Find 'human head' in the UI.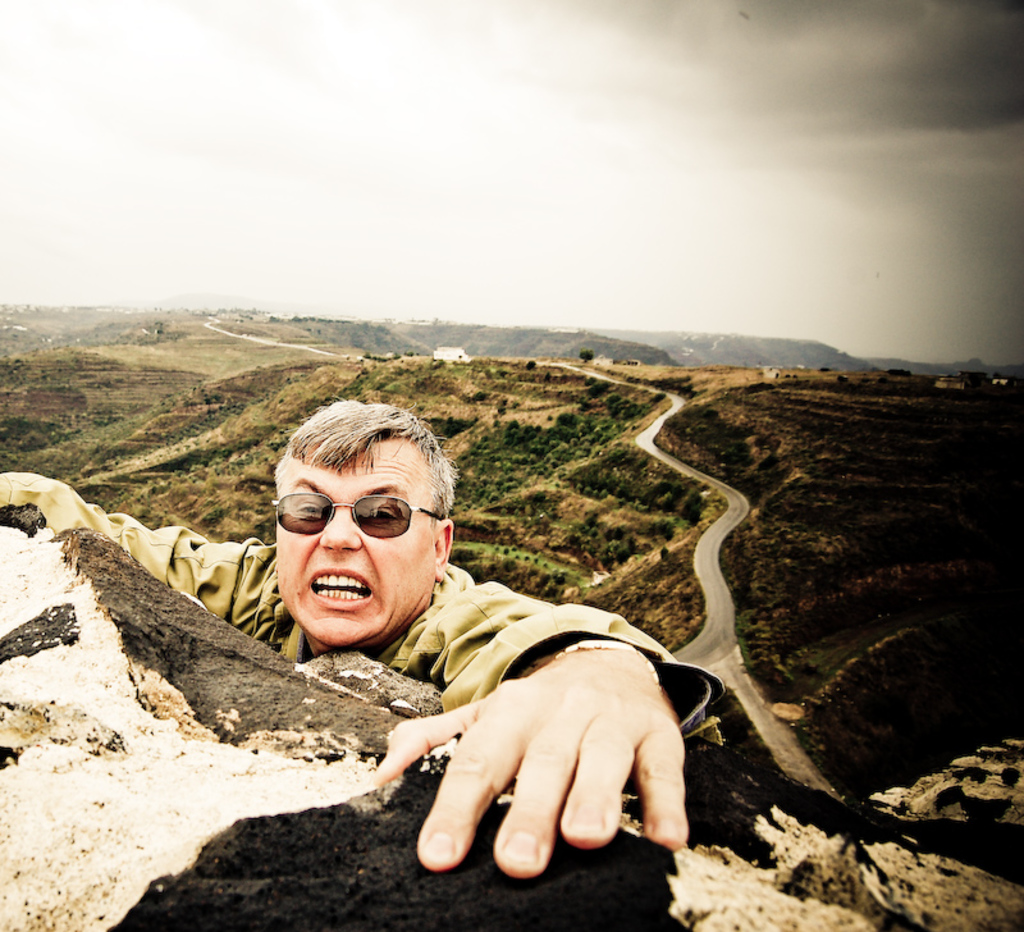
UI element at 268 417 502 630.
